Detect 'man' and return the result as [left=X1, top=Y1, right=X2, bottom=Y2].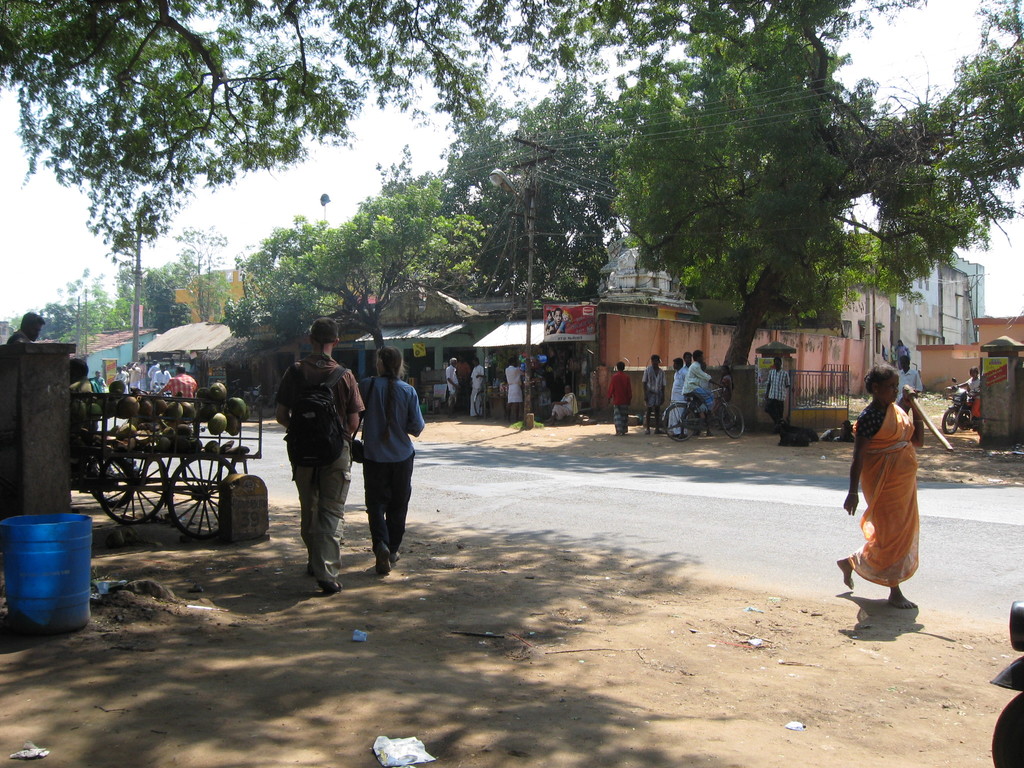
[left=124, top=364, right=129, bottom=388].
